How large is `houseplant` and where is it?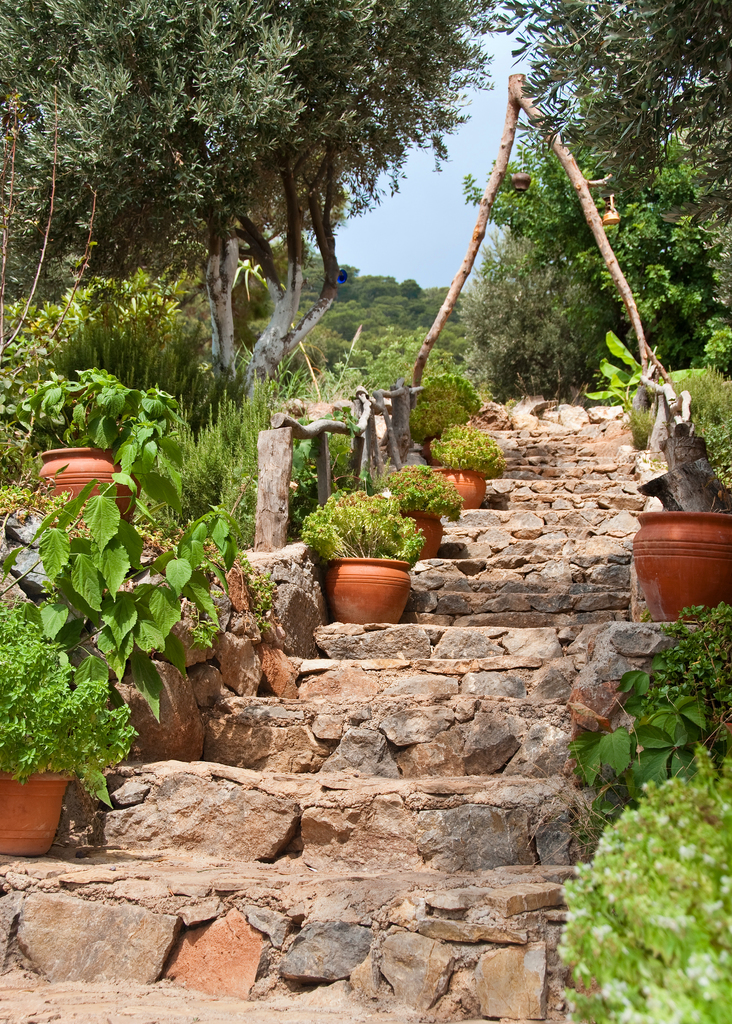
Bounding box: pyautogui.locateOnScreen(422, 368, 488, 422).
